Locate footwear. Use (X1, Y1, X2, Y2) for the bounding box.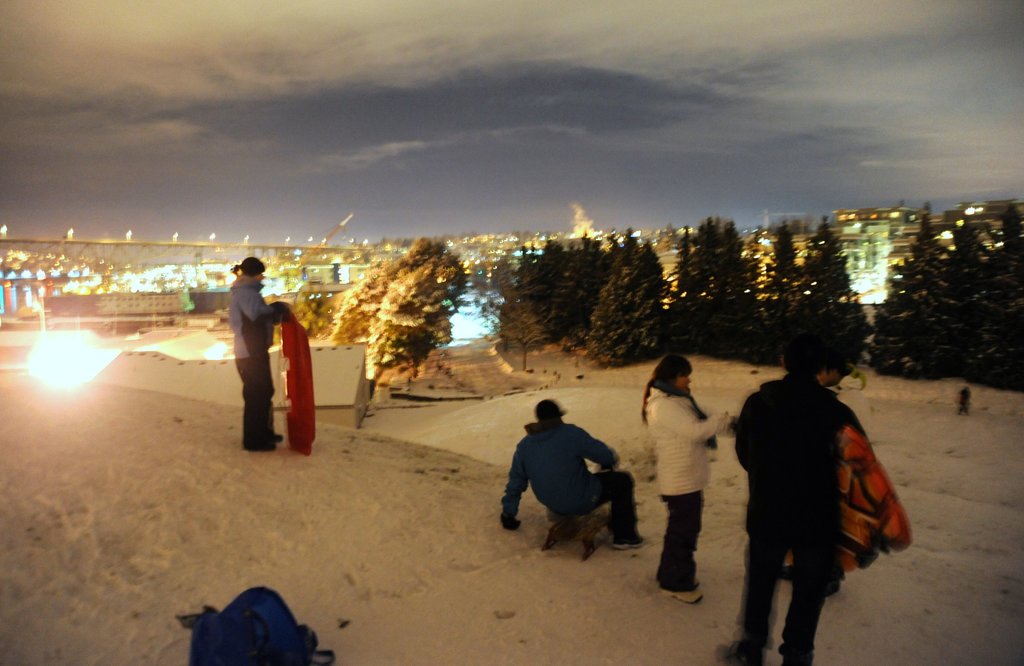
(246, 431, 281, 454).
